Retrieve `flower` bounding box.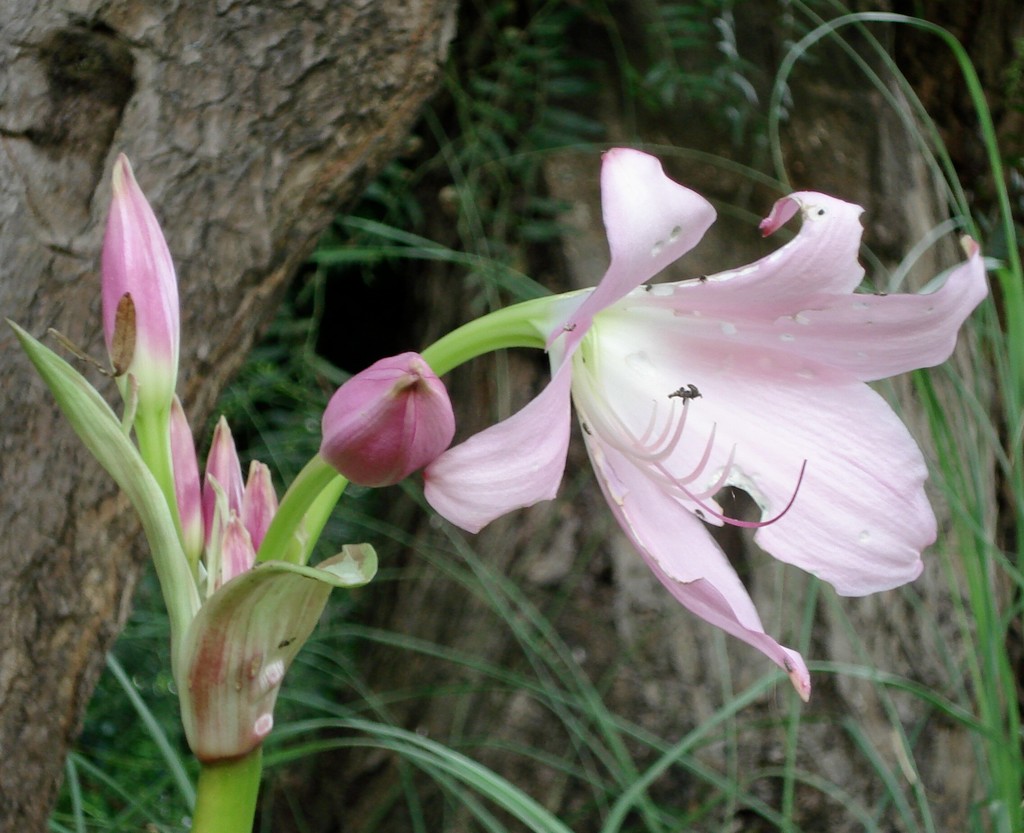
Bounding box: 93:144:179:393.
